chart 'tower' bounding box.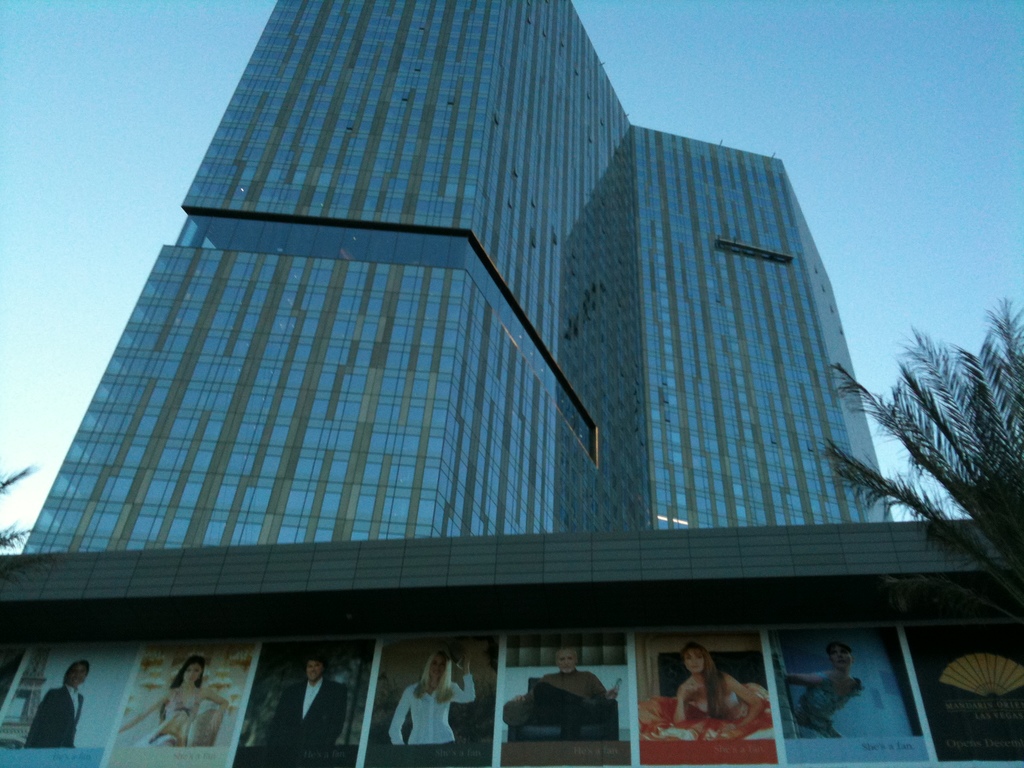
Charted: 16:0:900:559.
